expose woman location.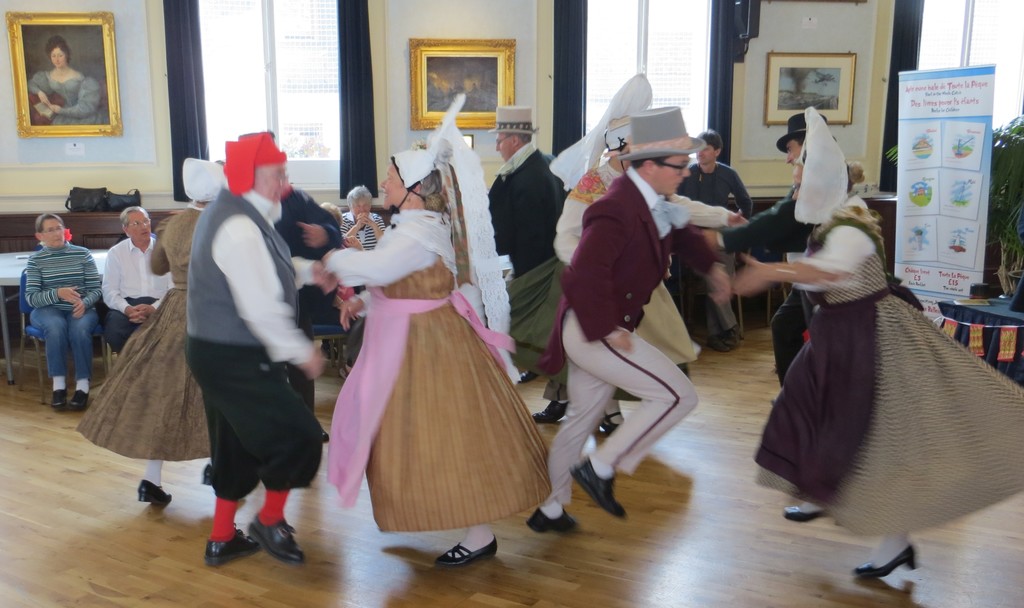
Exposed at Rect(547, 137, 752, 430).
